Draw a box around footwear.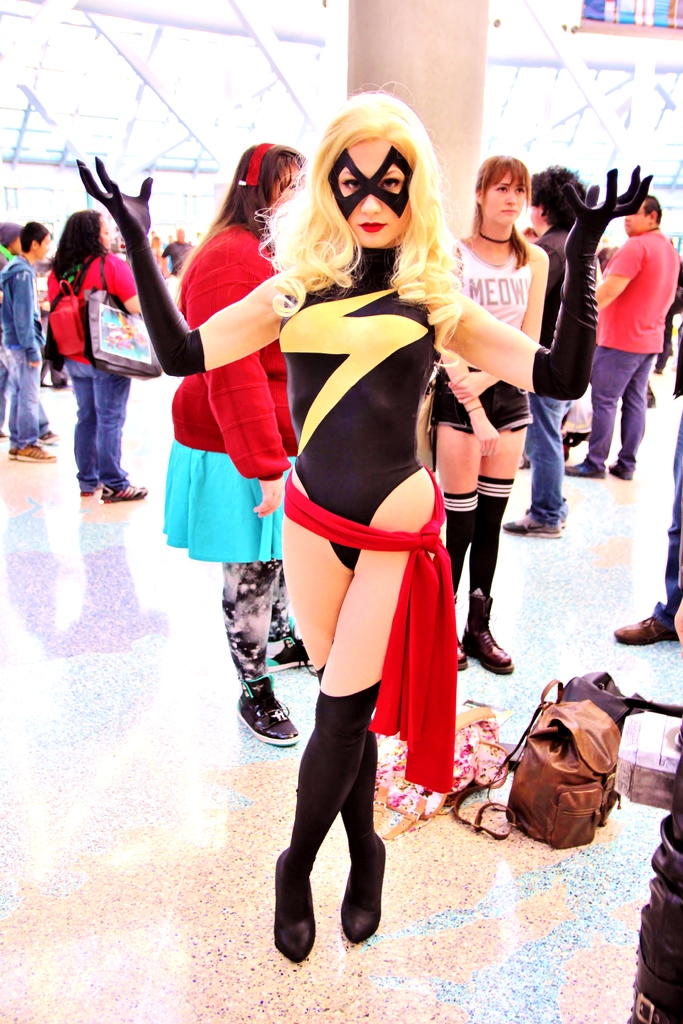
left=103, top=483, right=150, bottom=504.
